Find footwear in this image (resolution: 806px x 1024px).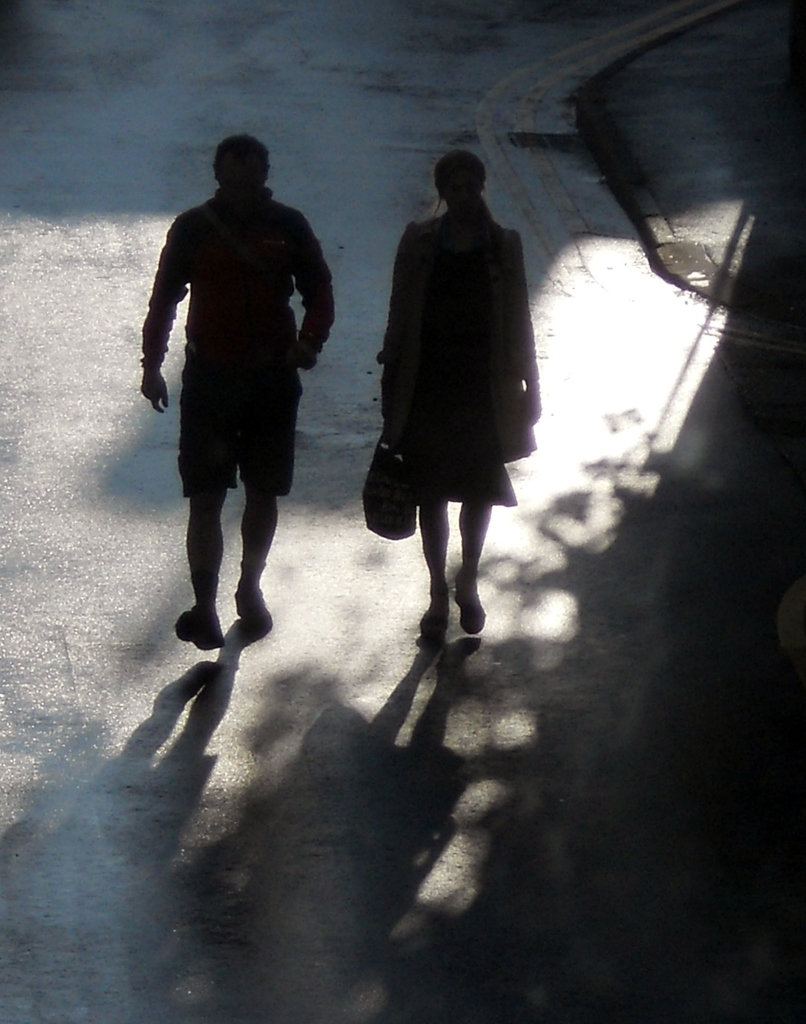
pyautogui.locateOnScreen(174, 607, 225, 654).
